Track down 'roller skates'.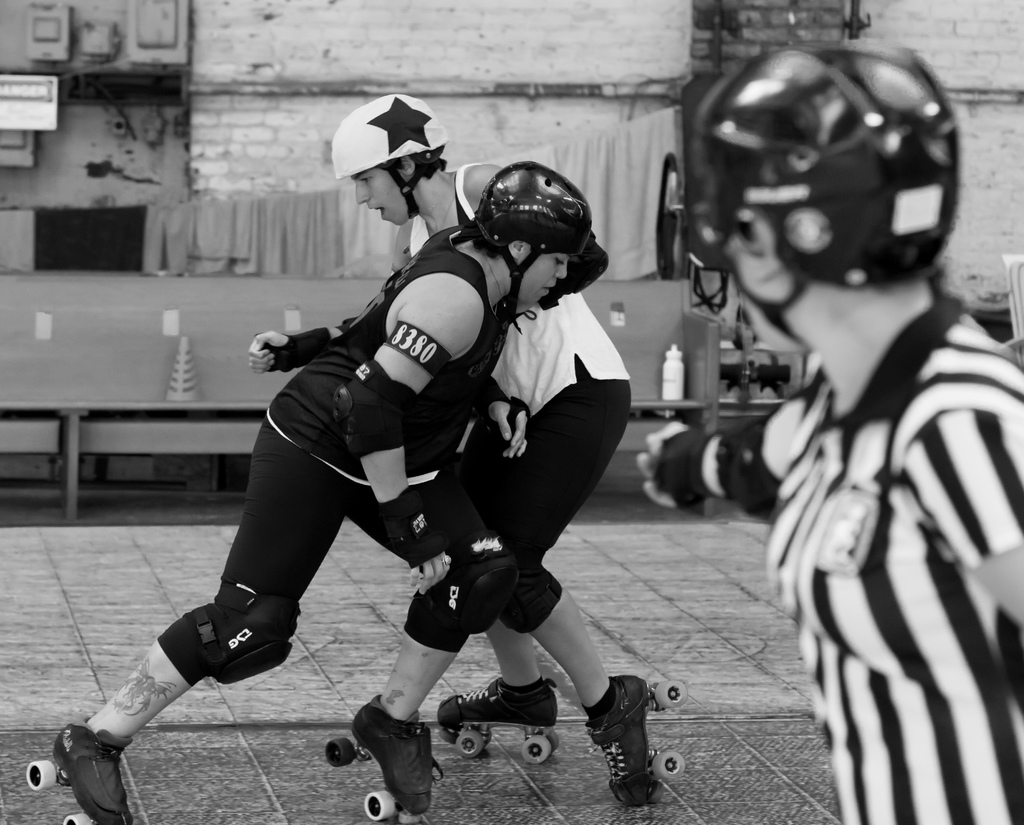
Tracked to <region>325, 698, 444, 823</region>.
